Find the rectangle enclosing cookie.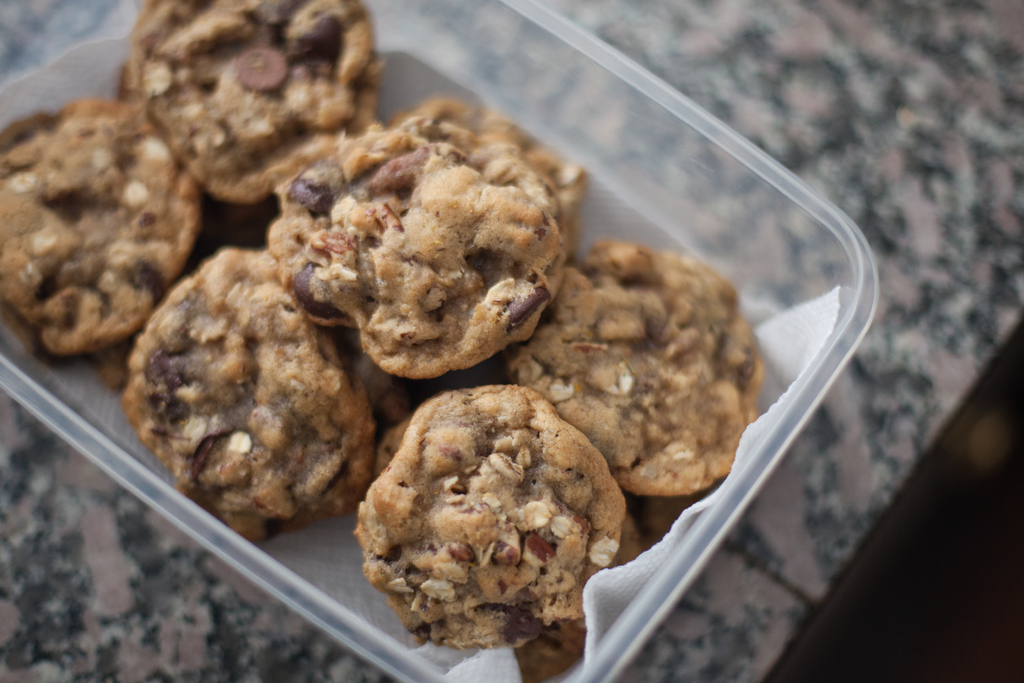
[129,249,409,543].
